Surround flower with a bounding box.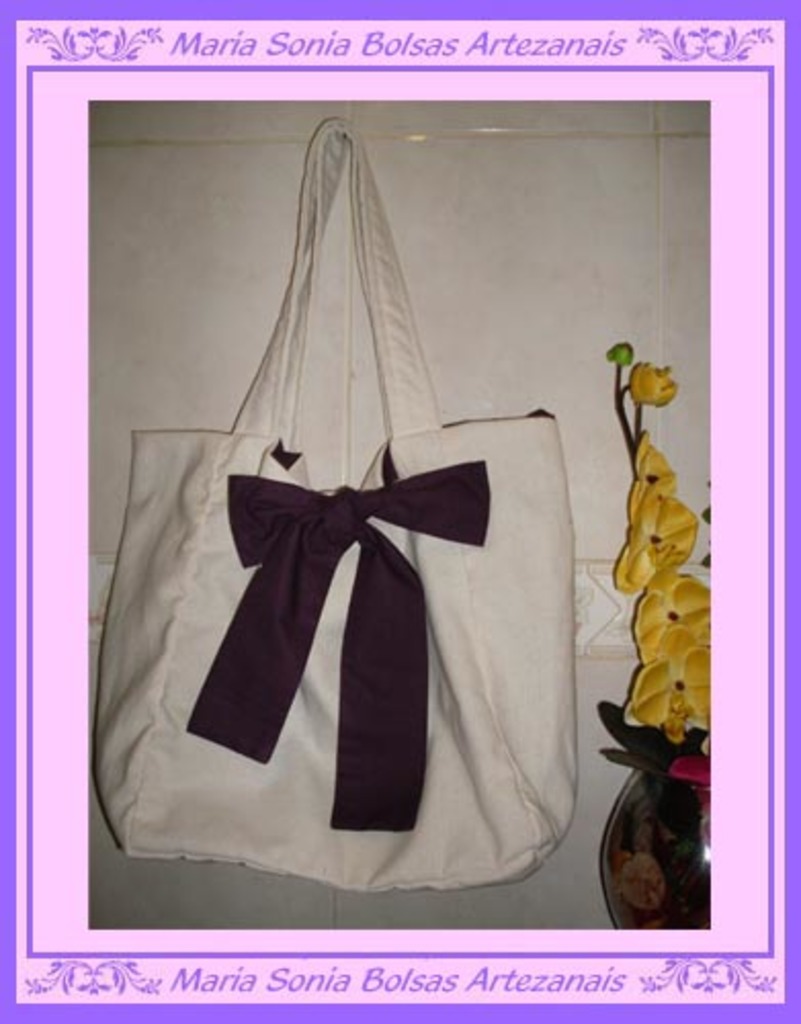
613/430/697/590.
